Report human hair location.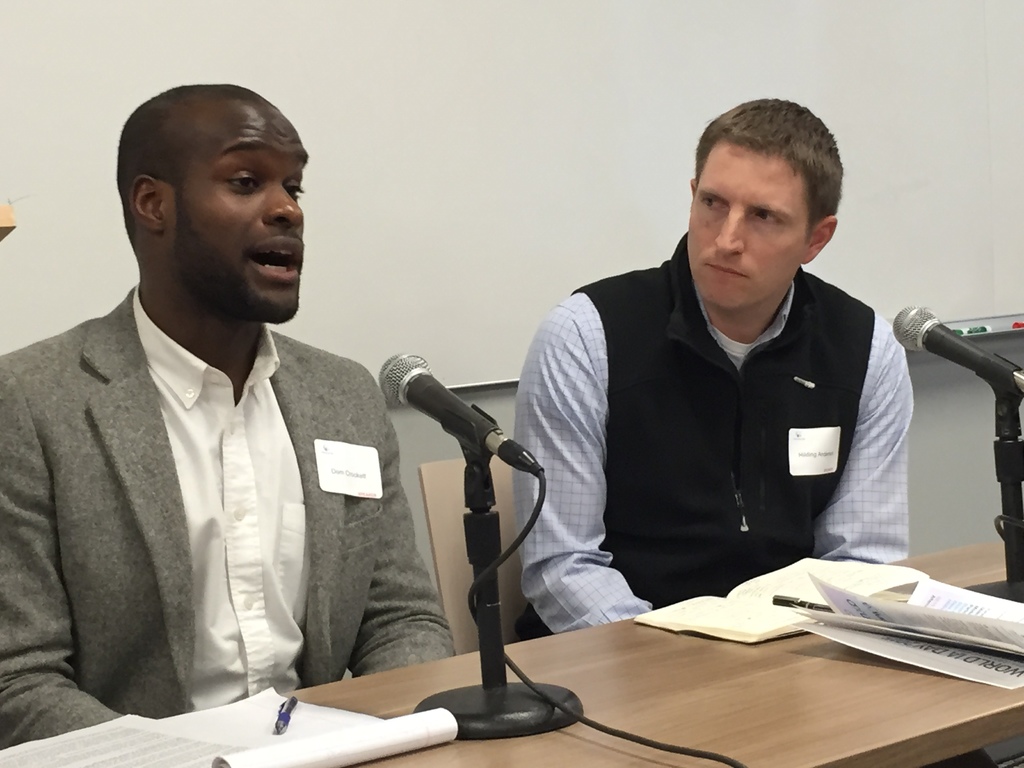
Report: (699, 106, 840, 221).
